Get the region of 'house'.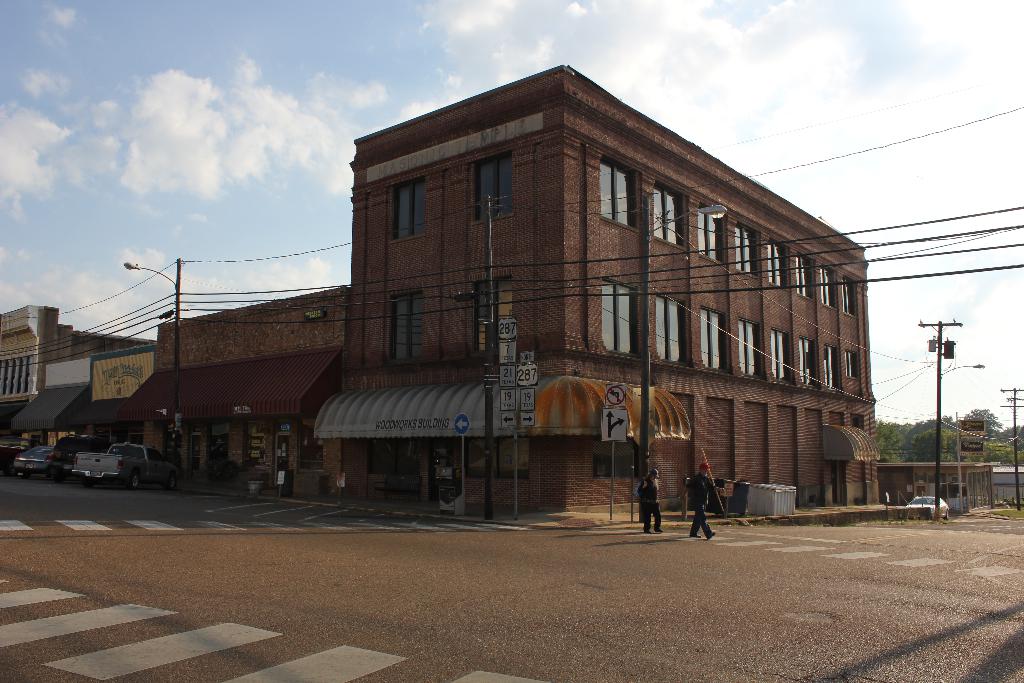
region(885, 456, 1001, 516).
